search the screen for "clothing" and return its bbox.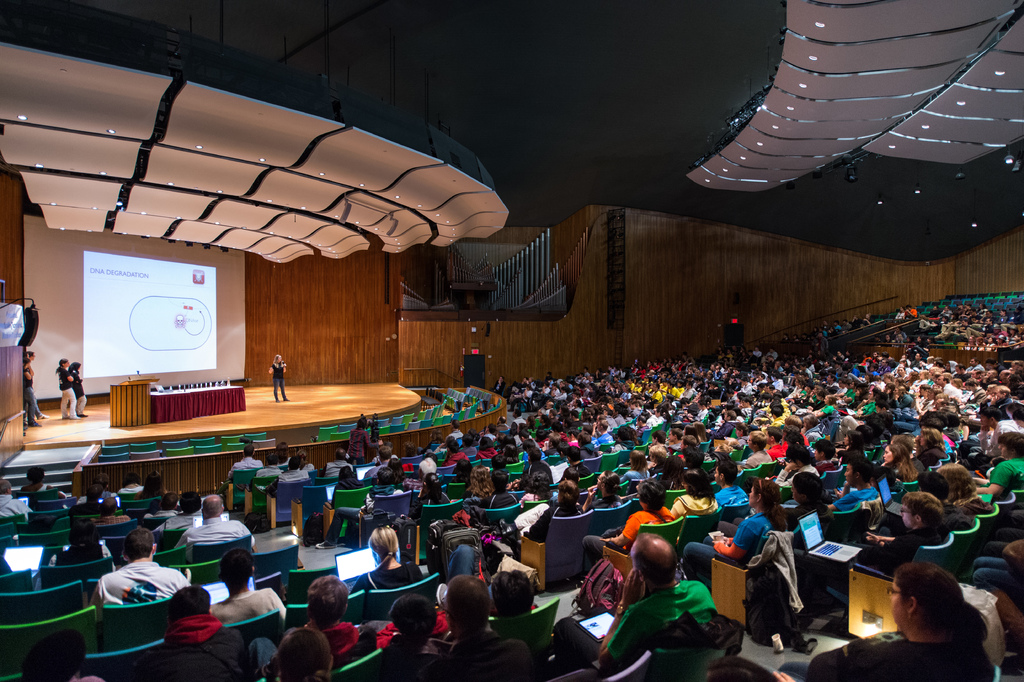
Found: [x1=178, y1=516, x2=255, y2=544].
